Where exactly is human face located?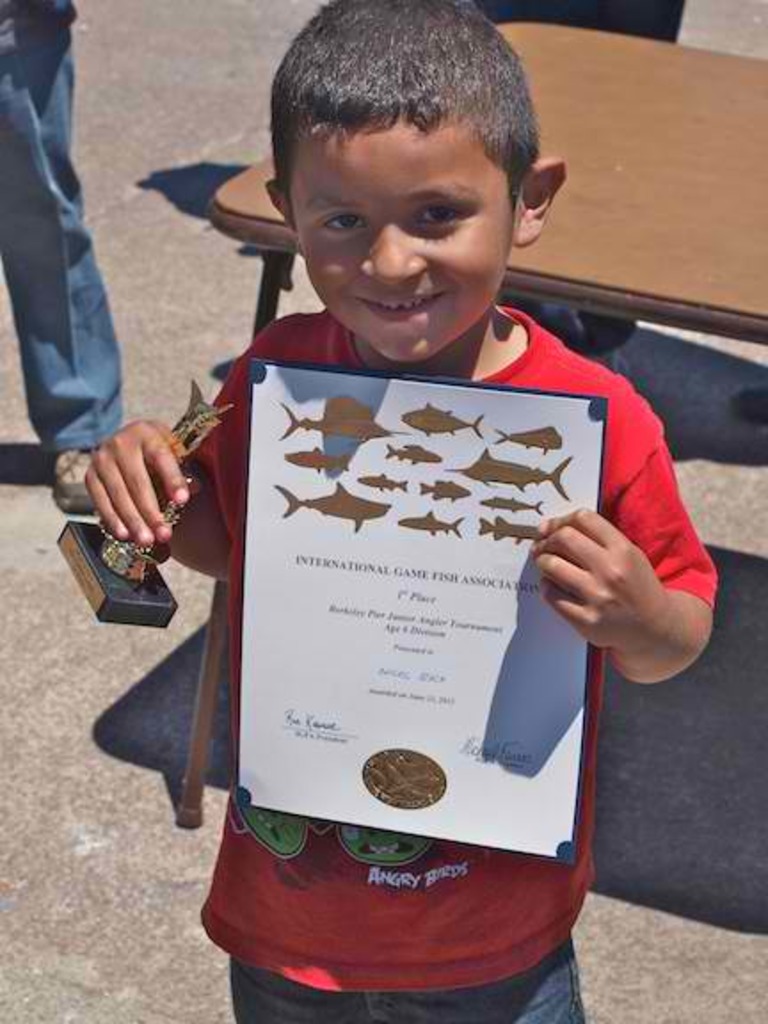
Its bounding box is region(292, 119, 519, 361).
